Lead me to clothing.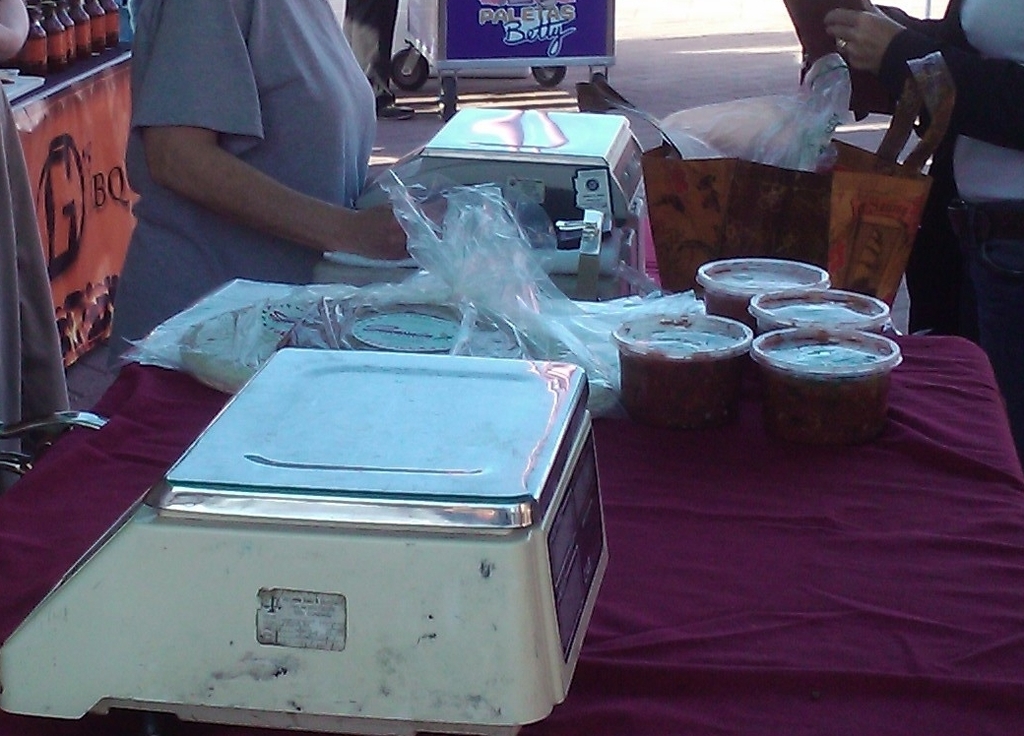
Lead to bbox(877, 0, 1023, 471).
